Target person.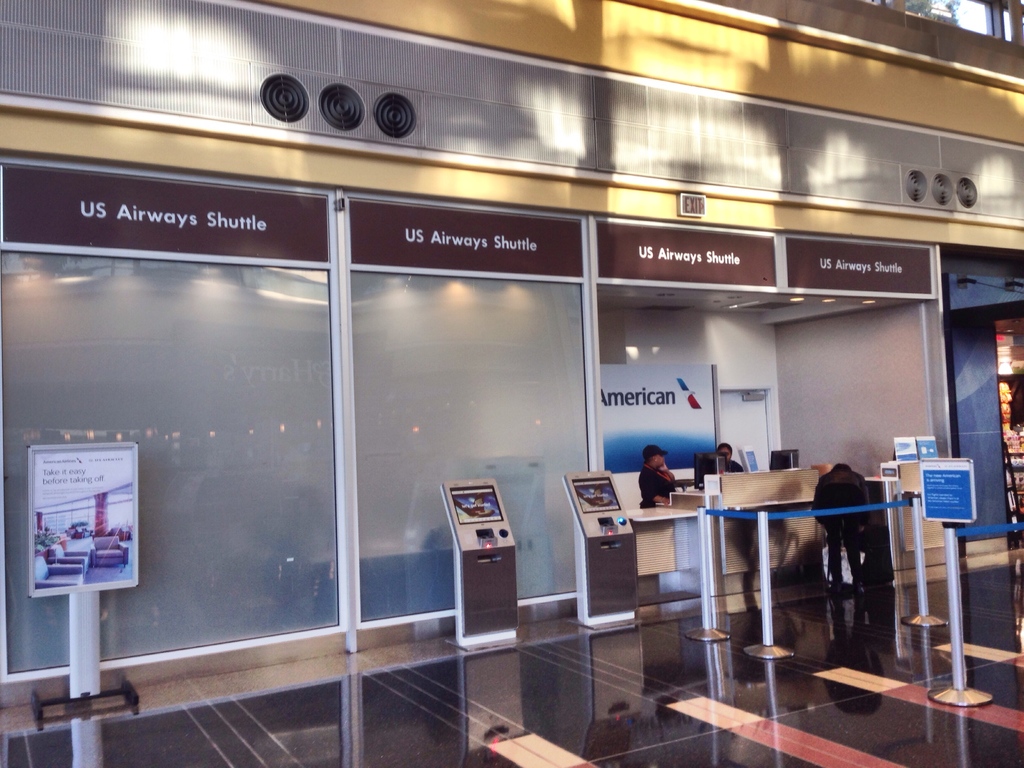
Target region: {"left": 714, "top": 440, "right": 744, "bottom": 472}.
